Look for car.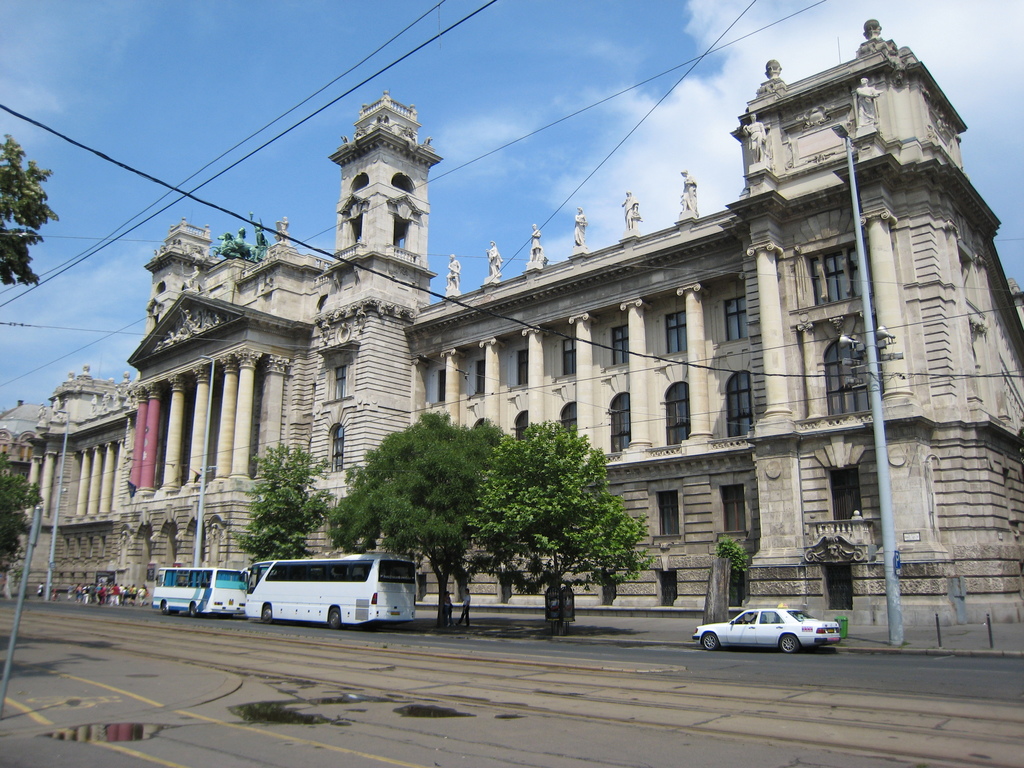
Found: l=691, t=605, r=839, b=654.
